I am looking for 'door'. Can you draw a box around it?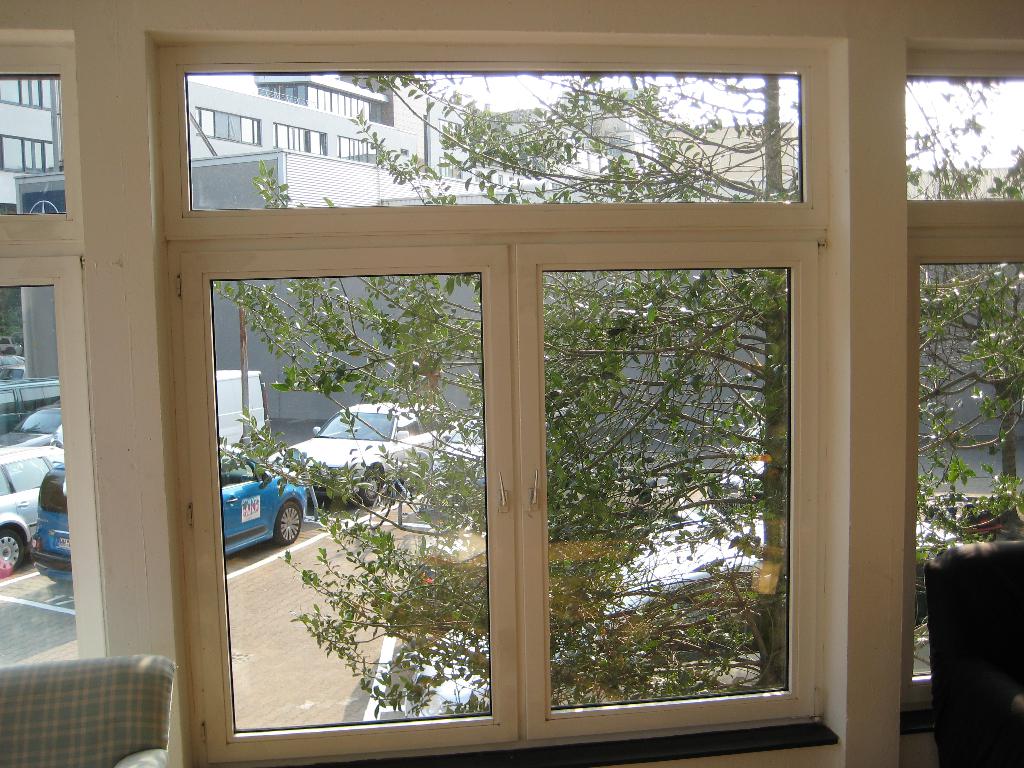
Sure, the bounding box is Rect(396, 410, 442, 484).
